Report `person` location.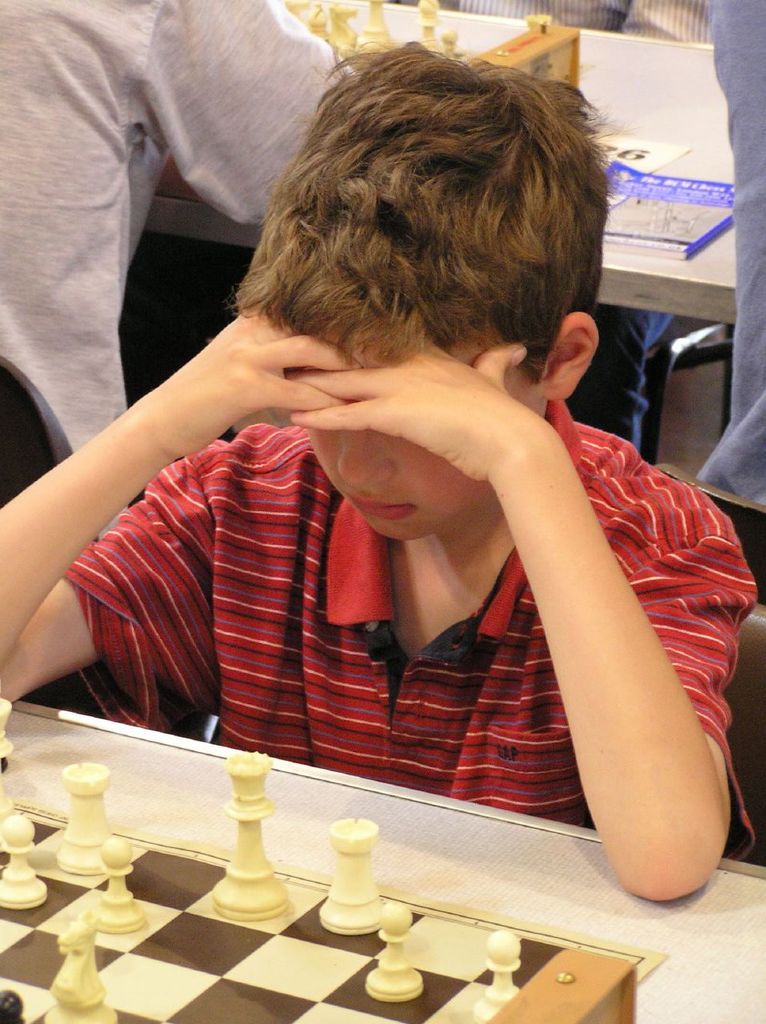
Report: locate(693, 0, 765, 607).
